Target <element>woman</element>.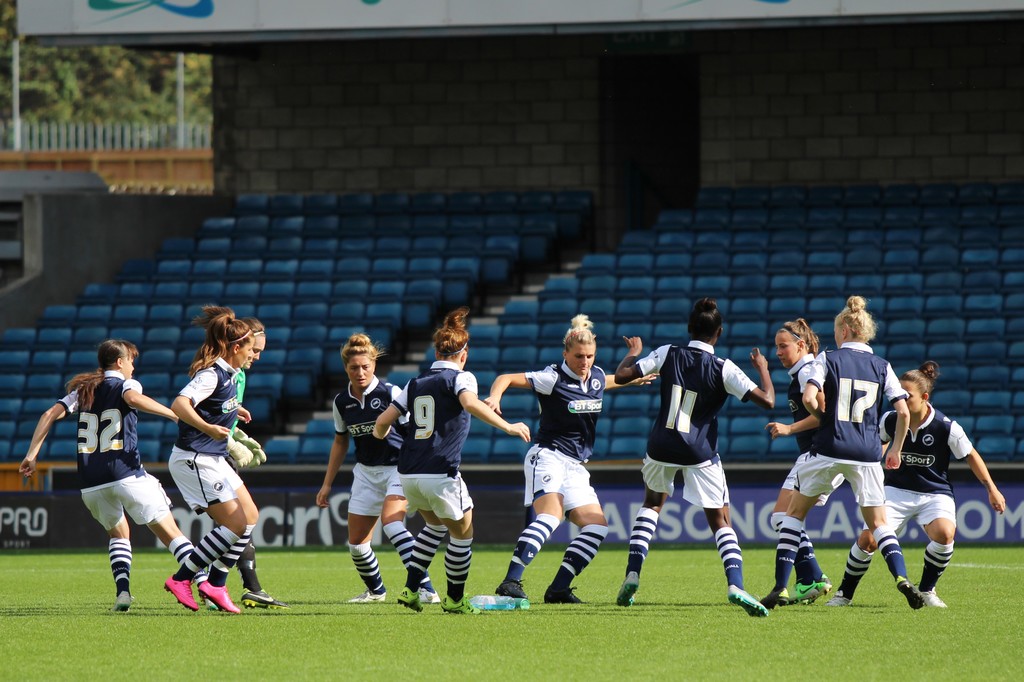
Target region: detection(166, 305, 256, 615).
